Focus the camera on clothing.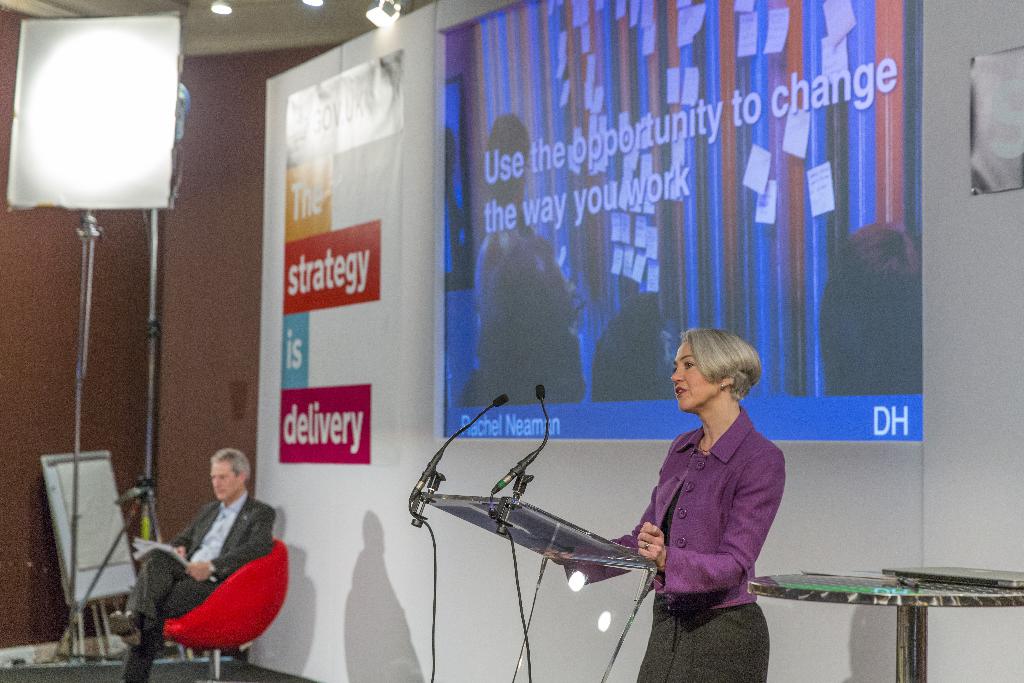
Focus region: rect(564, 414, 765, 682).
